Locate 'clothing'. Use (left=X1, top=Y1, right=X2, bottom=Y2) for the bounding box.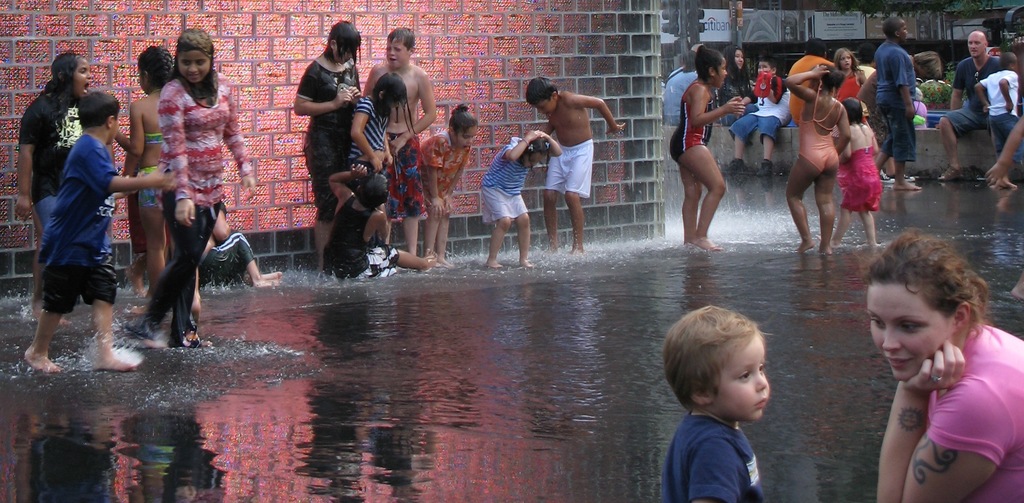
(left=141, top=122, right=168, bottom=147).
